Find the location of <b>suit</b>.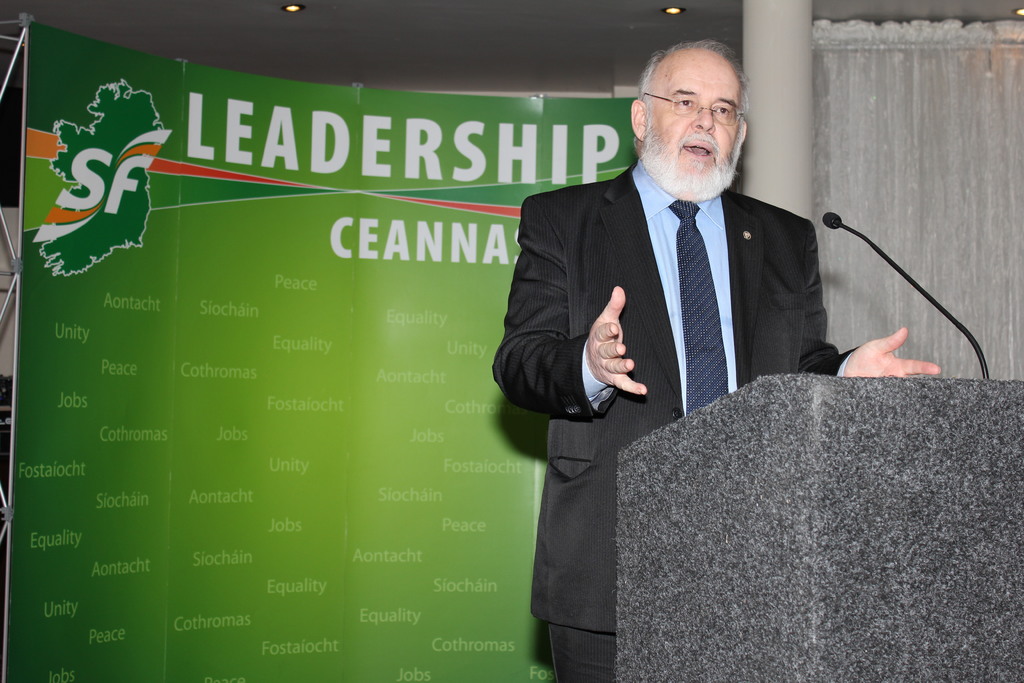
Location: [left=503, top=135, right=778, bottom=626].
